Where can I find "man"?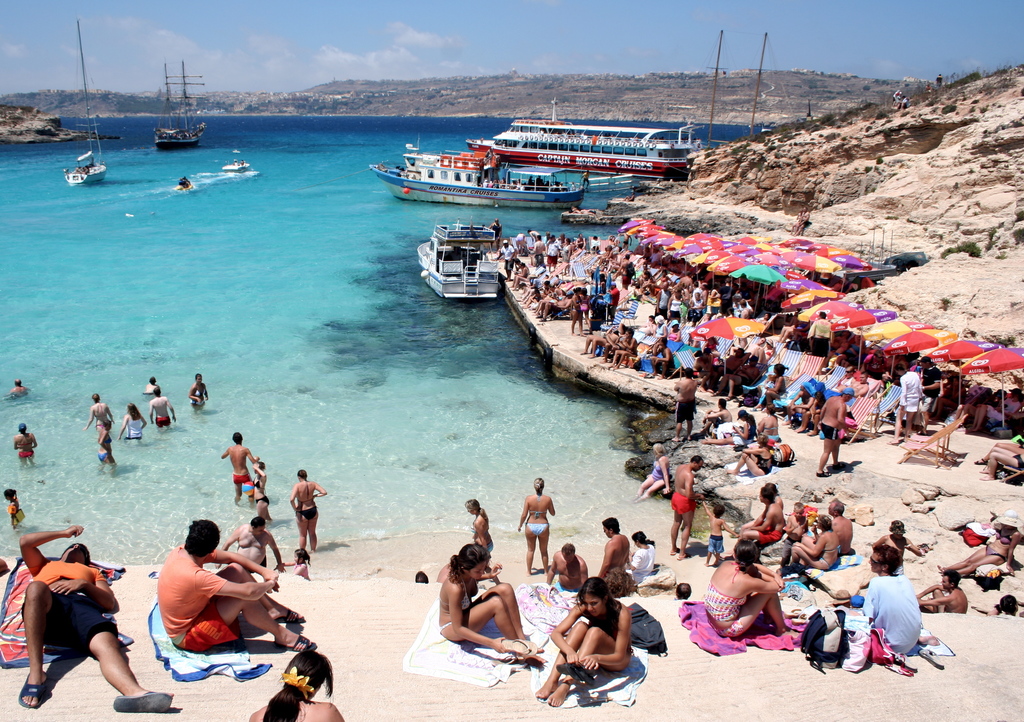
You can find it at (x1=671, y1=366, x2=697, y2=440).
